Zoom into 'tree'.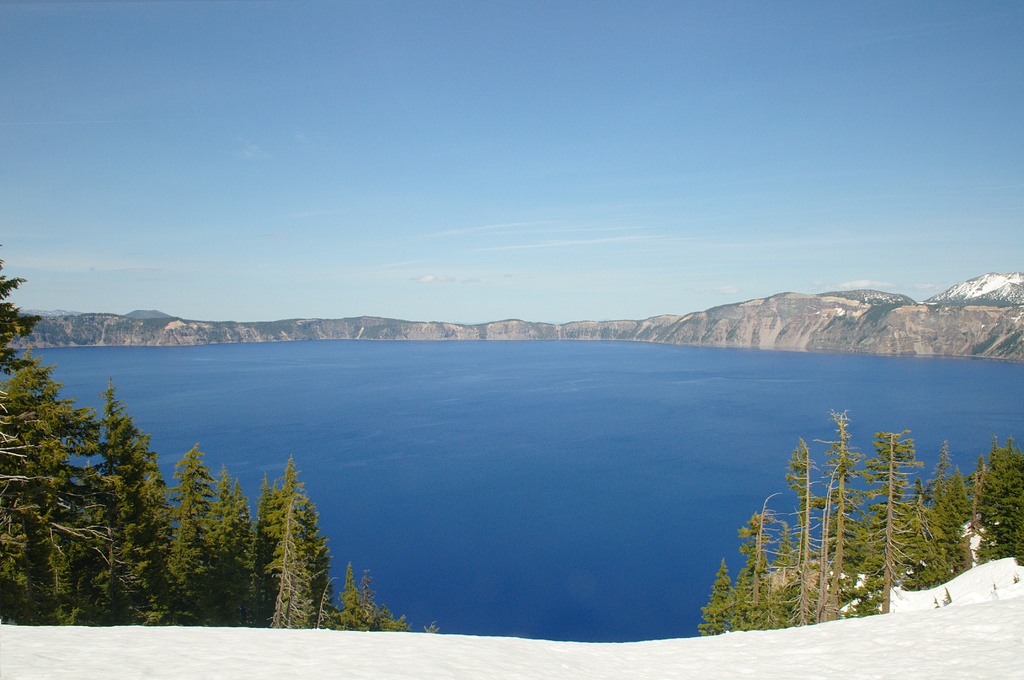
Zoom target: locate(708, 567, 735, 629).
